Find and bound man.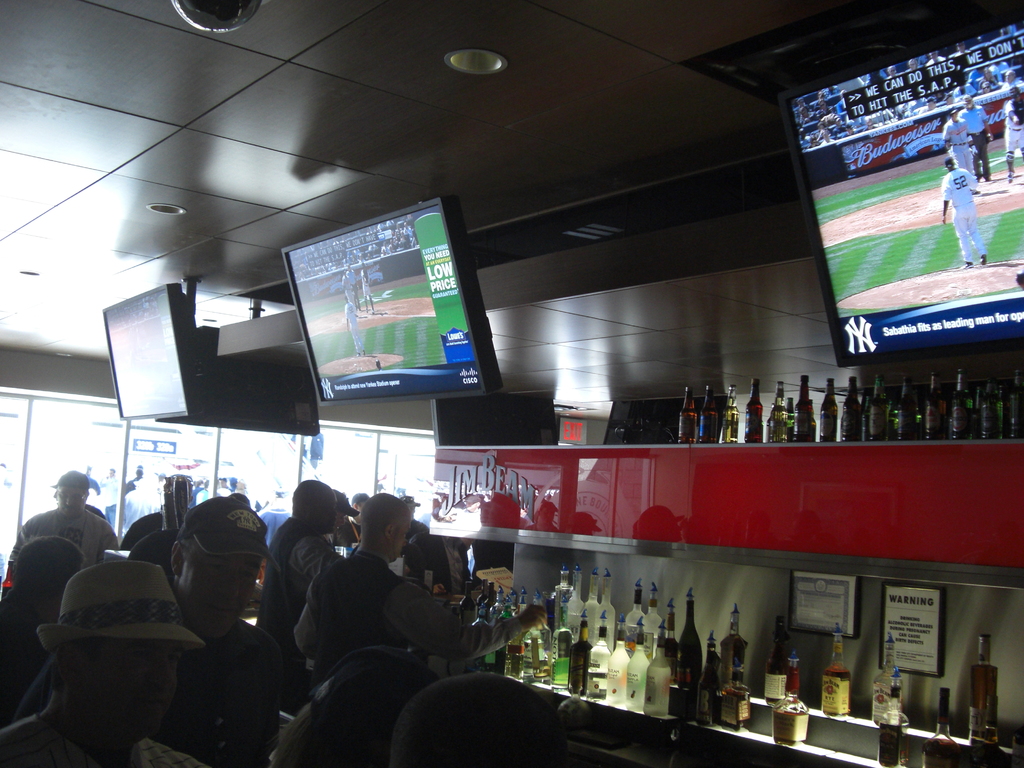
Bound: [348,279,372,297].
